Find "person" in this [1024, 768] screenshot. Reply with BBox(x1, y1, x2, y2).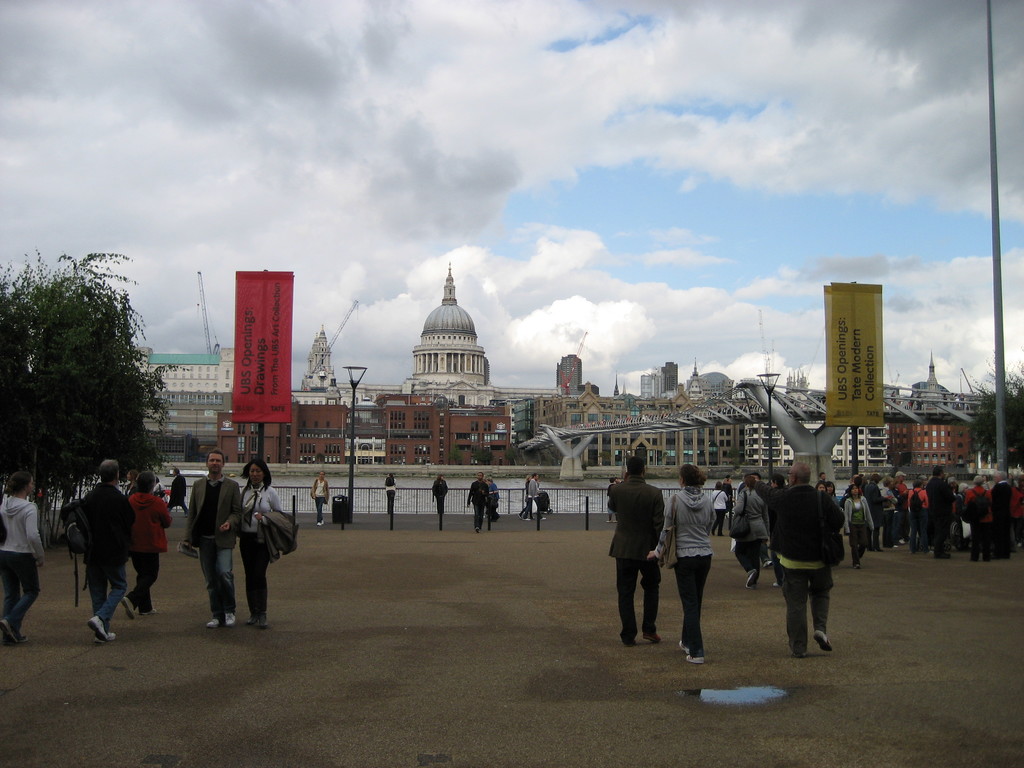
BBox(176, 444, 246, 631).
